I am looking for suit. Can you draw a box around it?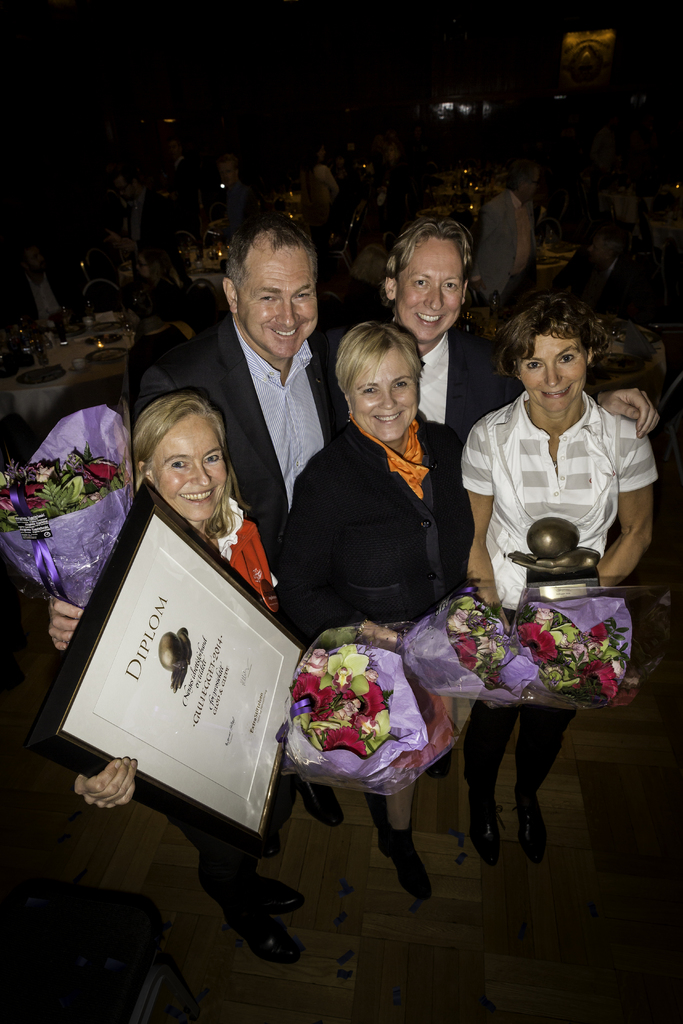
Sure, the bounding box is <box>293,417,477,637</box>.
